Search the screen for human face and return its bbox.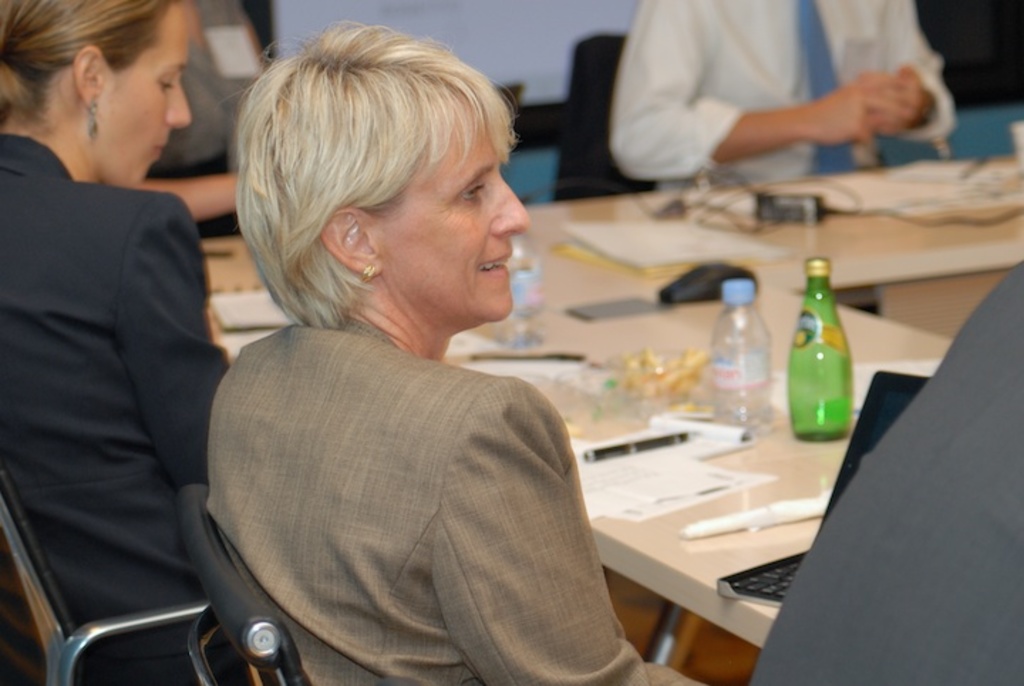
Found: 95, 6, 193, 186.
